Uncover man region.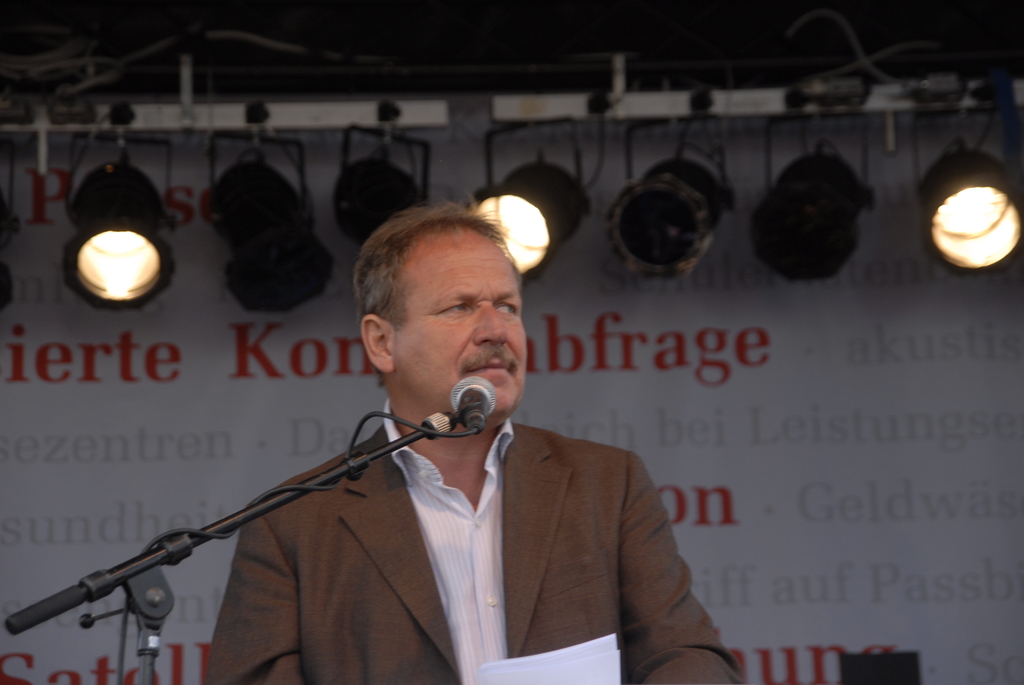
Uncovered: 211, 207, 738, 684.
